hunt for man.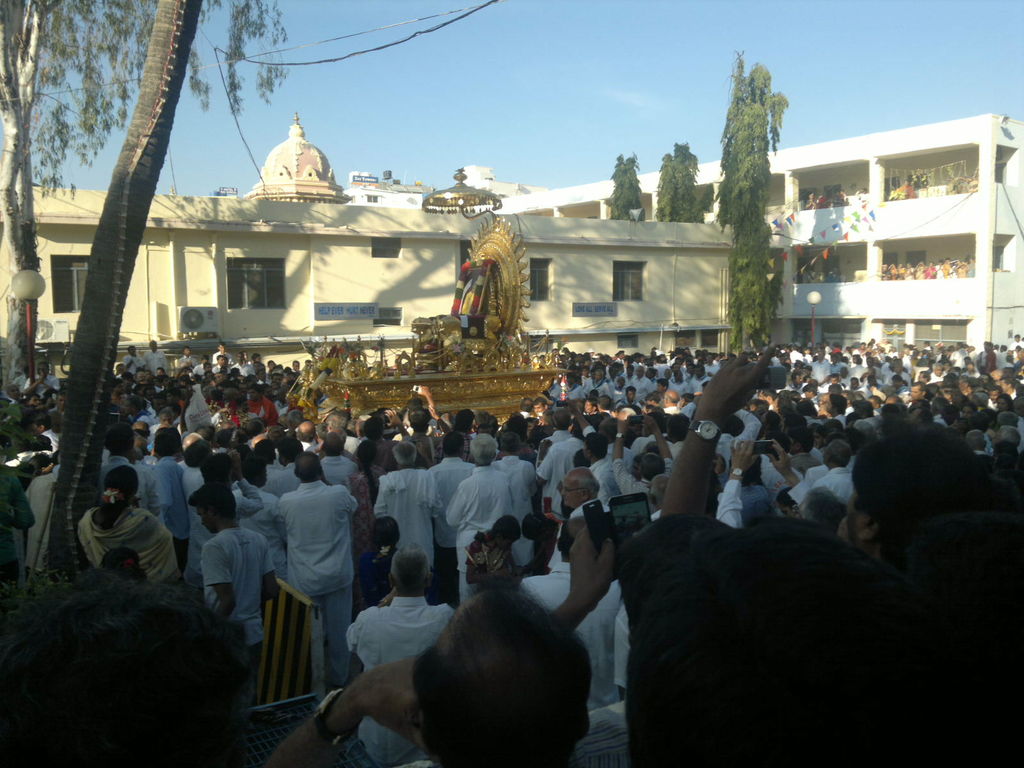
Hunted down at (895,179,918,197).
